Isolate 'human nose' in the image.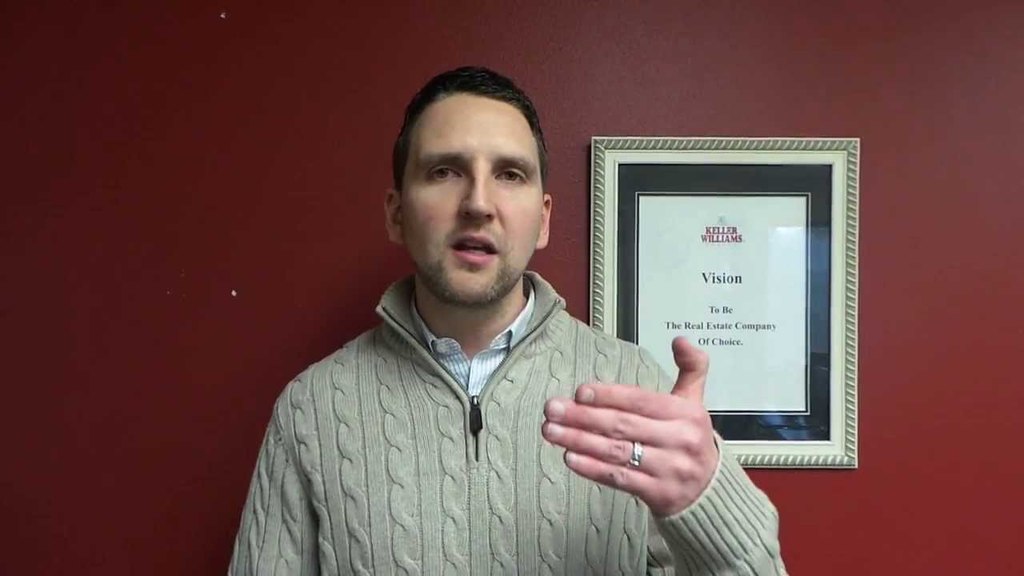
Isolated region: left=450, top=159, right=511, bottom=229.
